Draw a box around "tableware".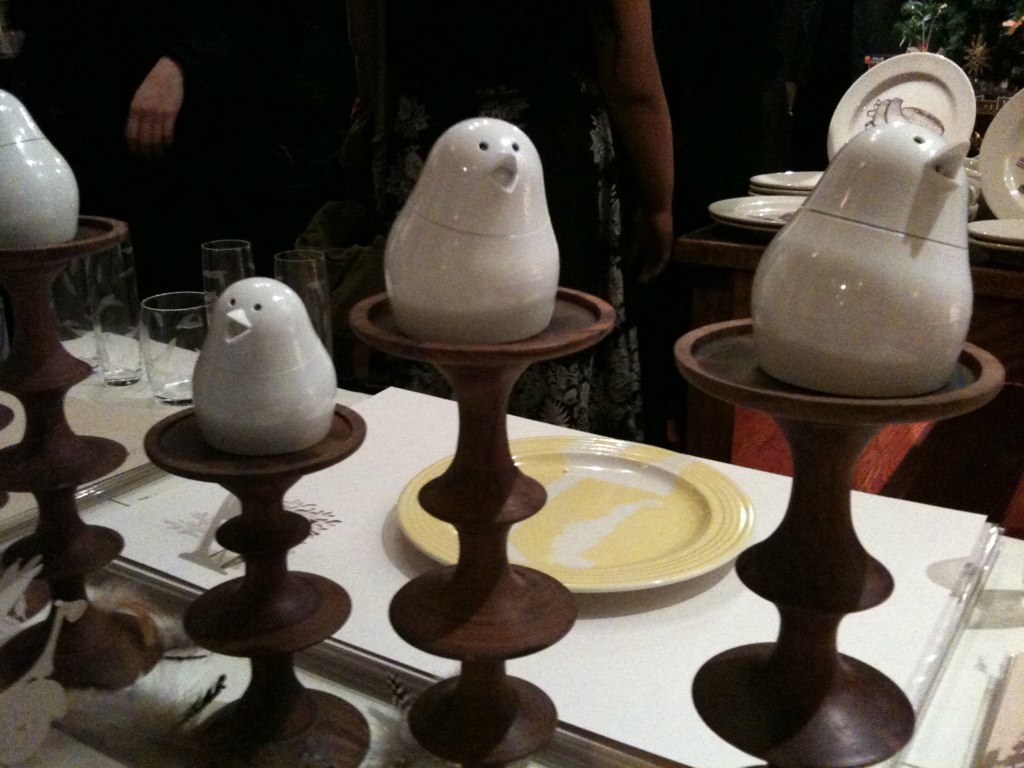
{"x1": 382, "y1": 115, "x2": 557, "y2": 345}.
